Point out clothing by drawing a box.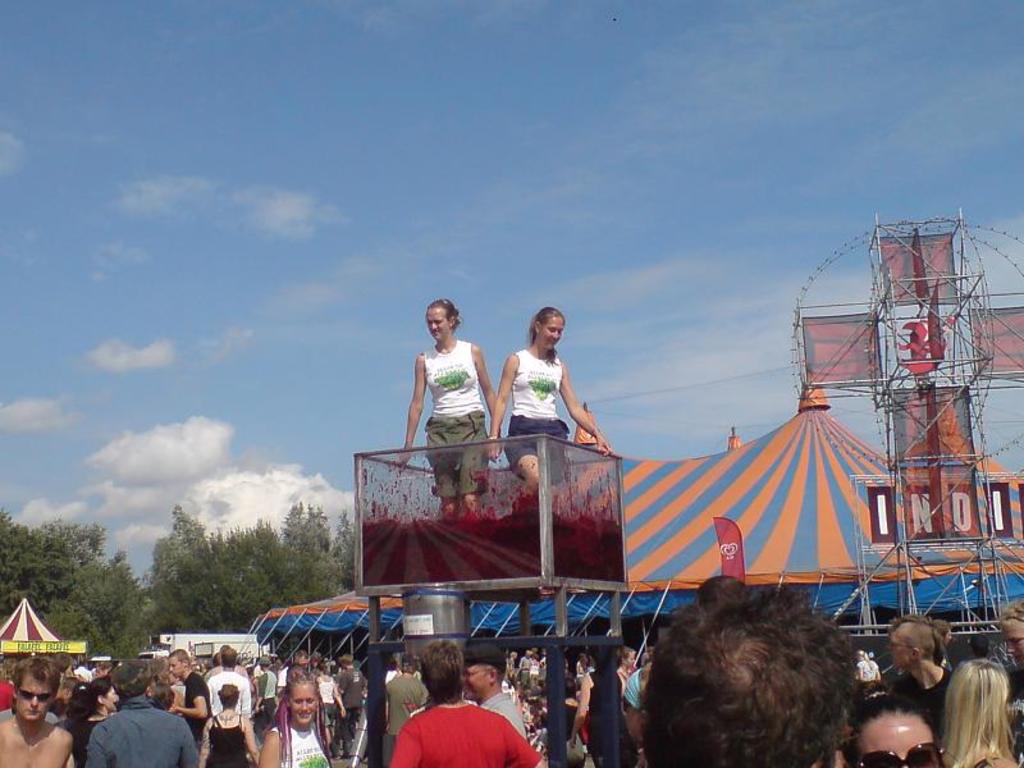
BBox(211, 668, 251, 717).
